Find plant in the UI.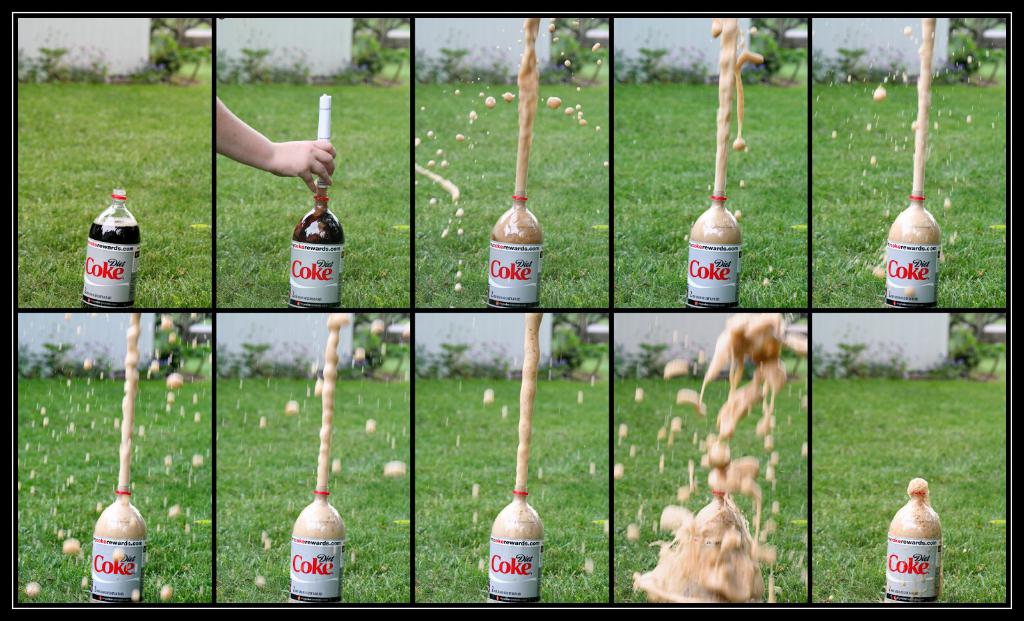
UI element at [x1=412, y1=37, x2=516, y2=90].
